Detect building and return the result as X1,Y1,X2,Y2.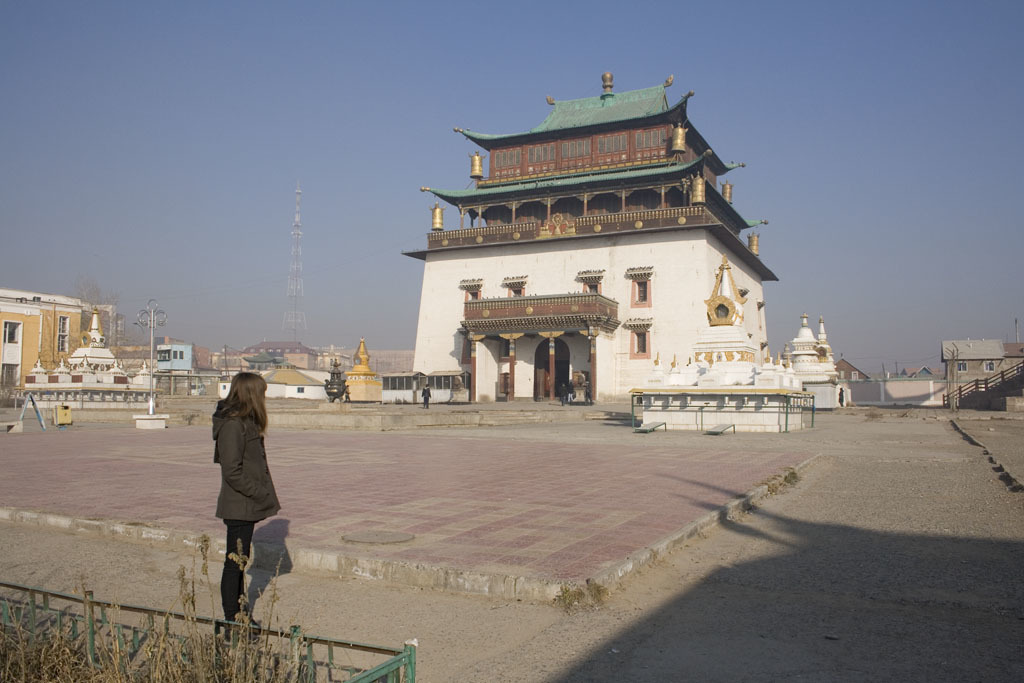
17,308,158,427.
